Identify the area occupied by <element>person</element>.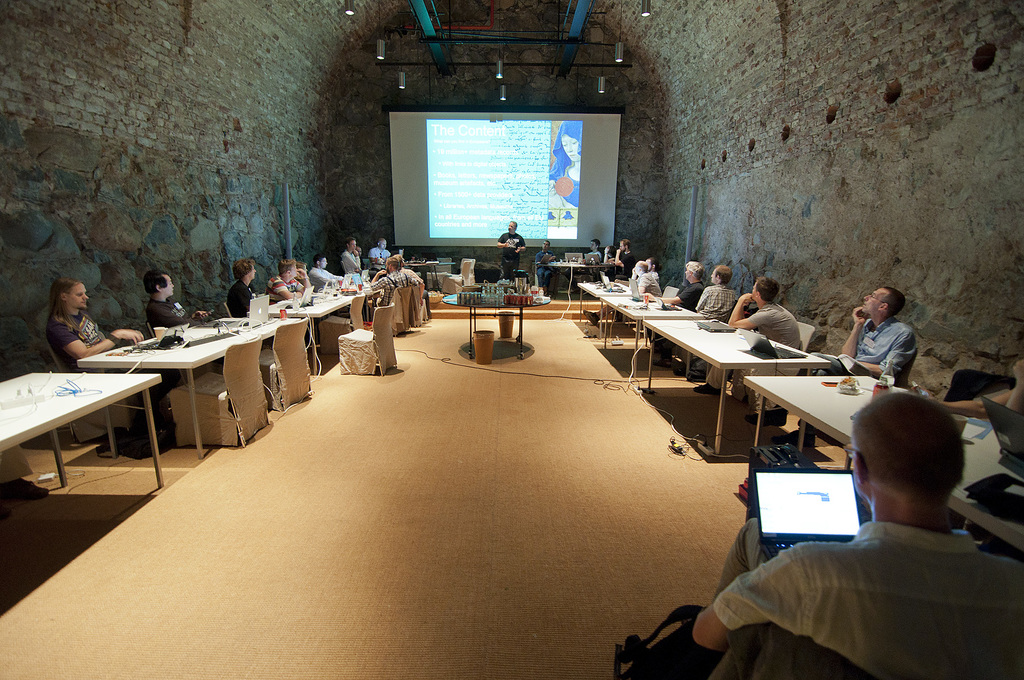
Area: 691 263 740 324.
